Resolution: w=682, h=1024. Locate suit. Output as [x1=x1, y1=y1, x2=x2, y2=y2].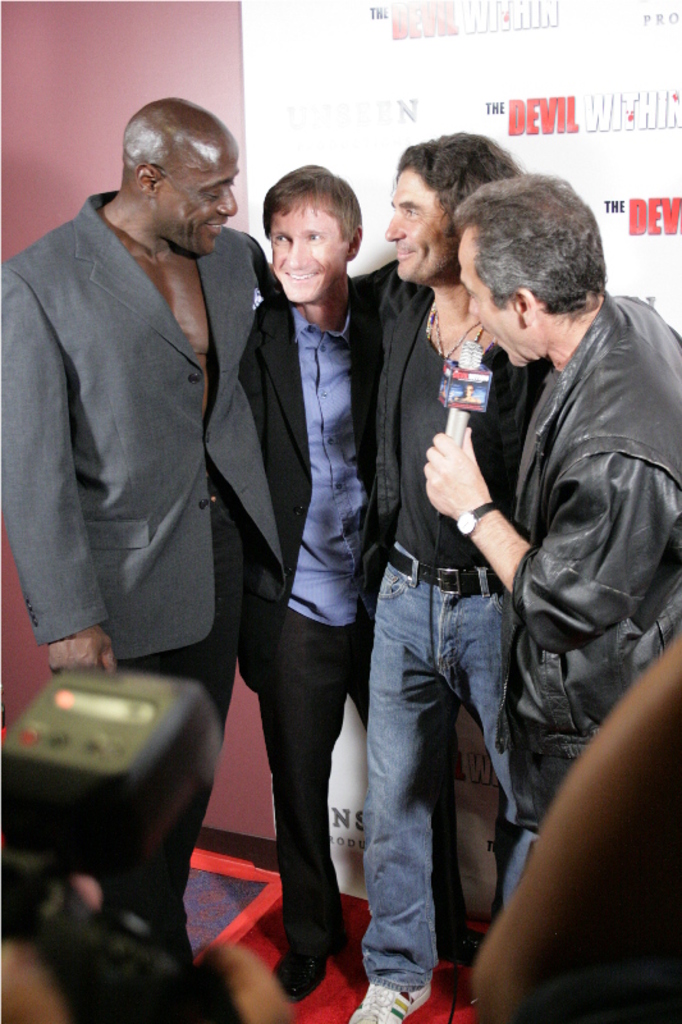
[x1=228, y1=298, x2=457, y2=946].
